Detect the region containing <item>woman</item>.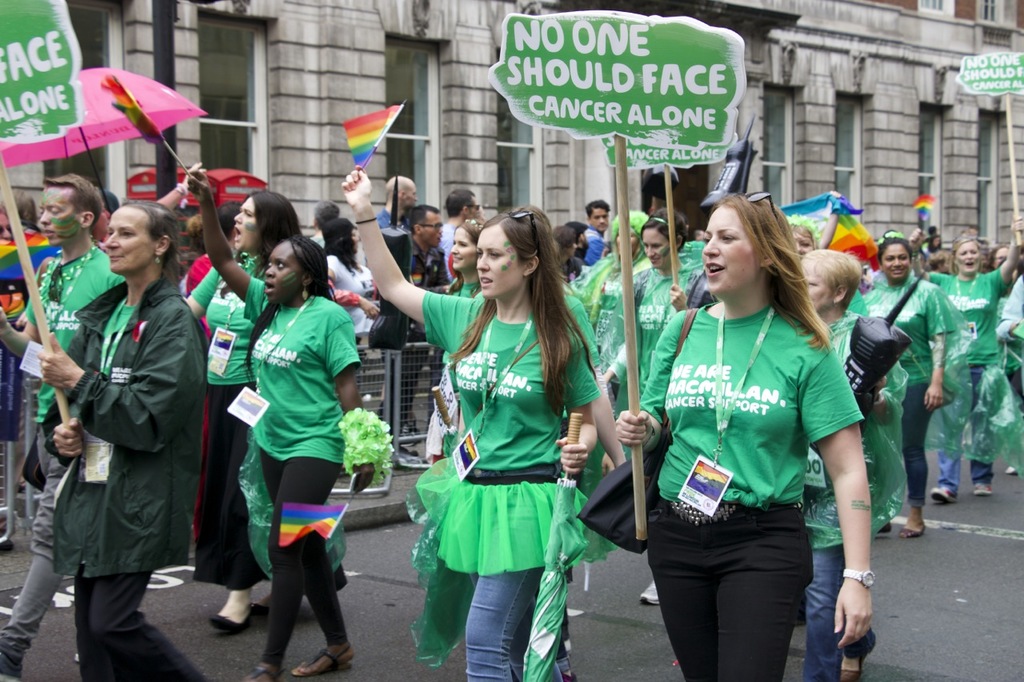
BBox(908, 225, 1023, 502).
